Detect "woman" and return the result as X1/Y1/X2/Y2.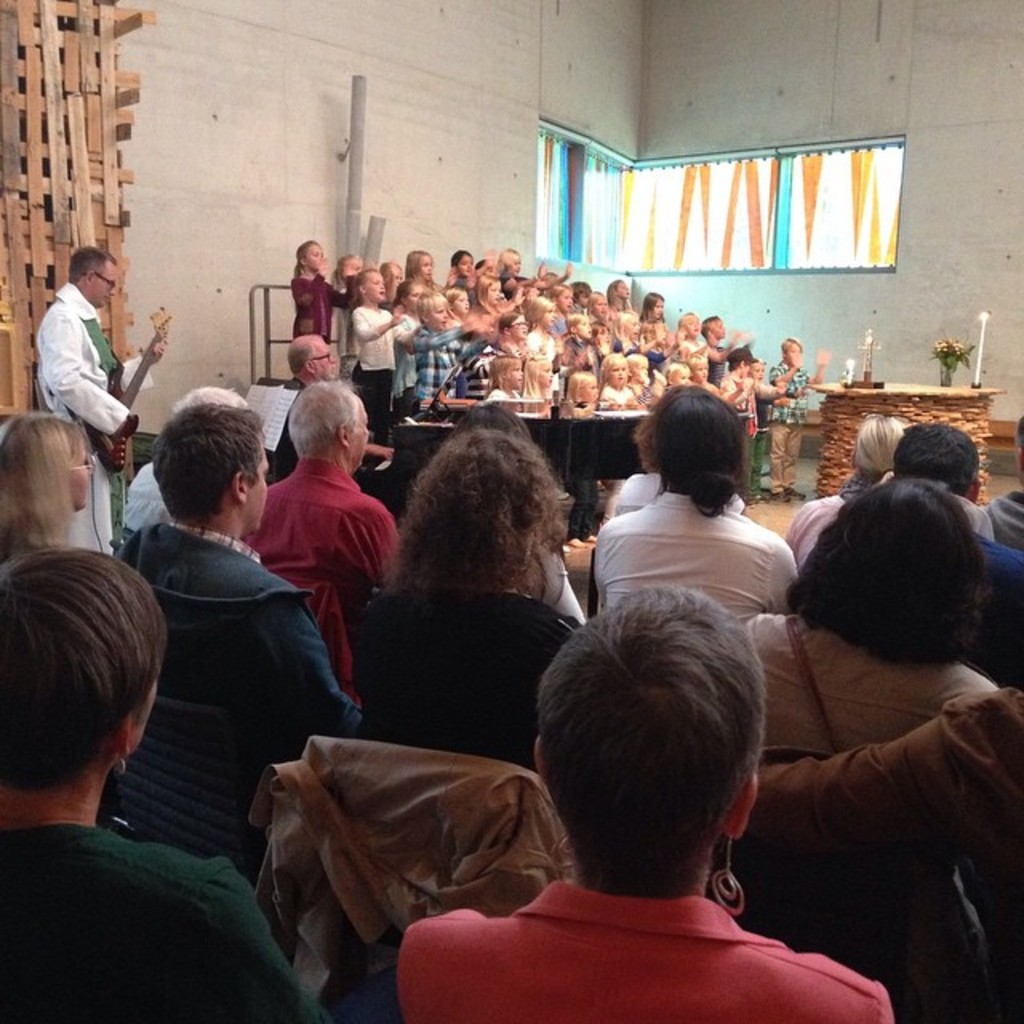
739/480/1000/976.
